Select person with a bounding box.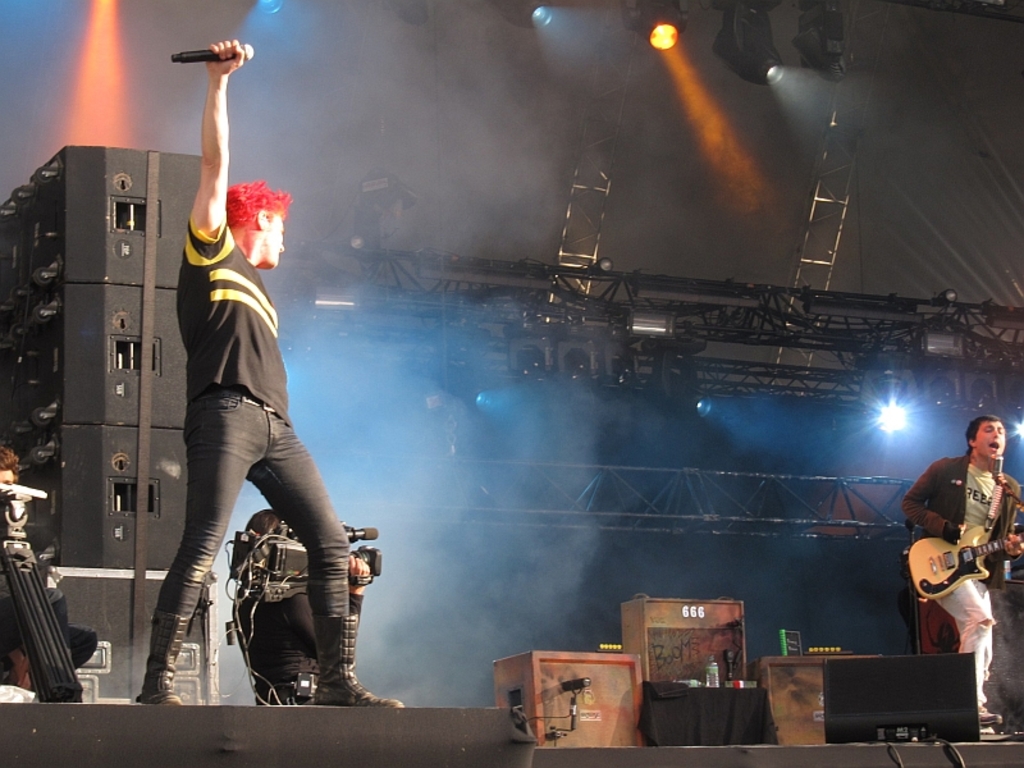
228, 508, 369, 705.
